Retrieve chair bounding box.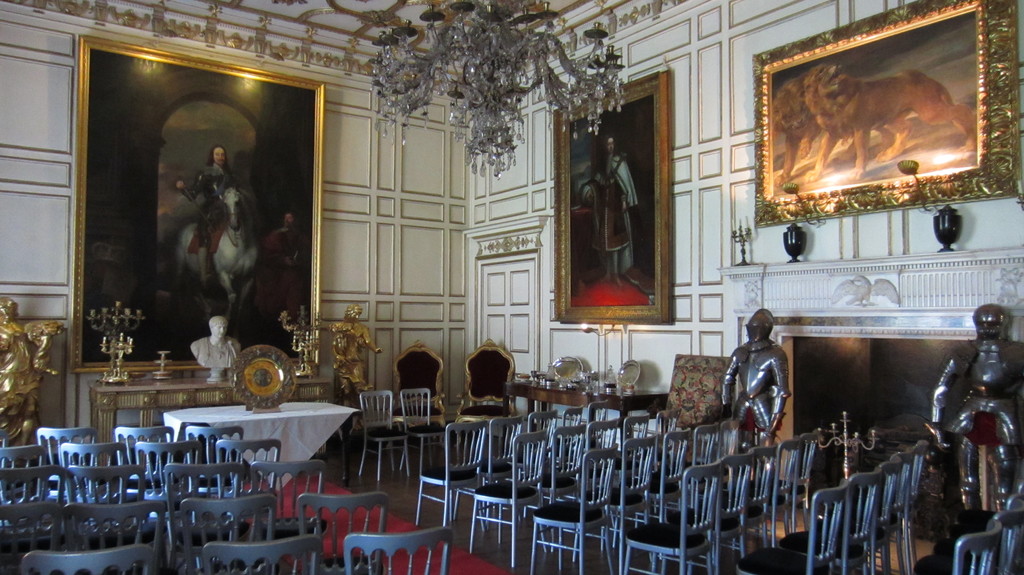
Bounding box: Rect(392, 341, 451, 455).
